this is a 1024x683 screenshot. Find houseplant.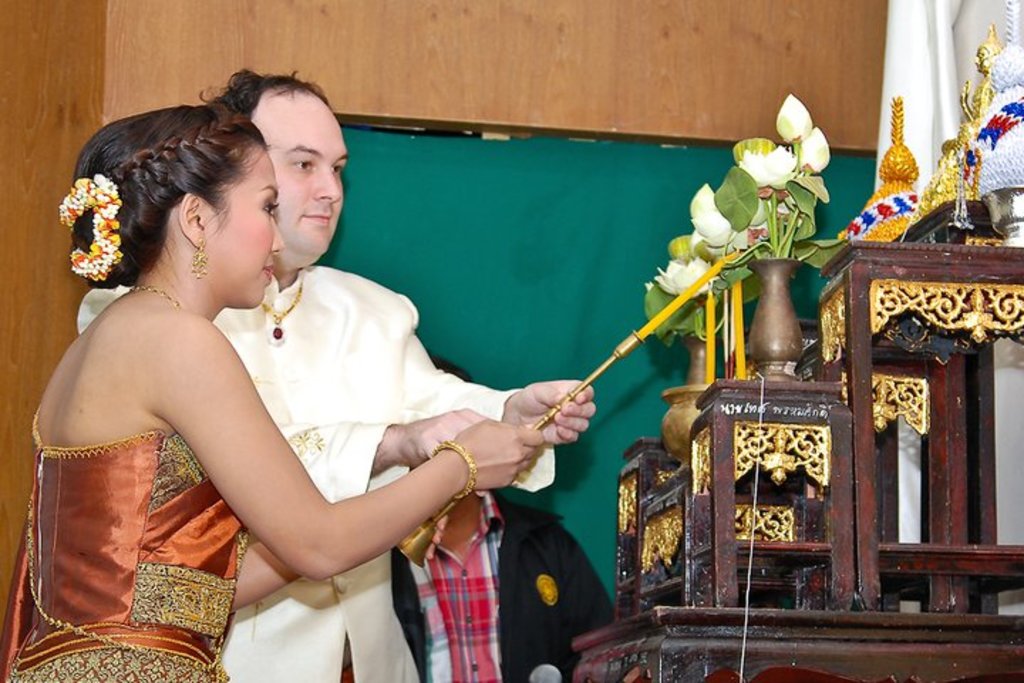
Bounding box: (left=640, top=189, right=731, bottom=383).
